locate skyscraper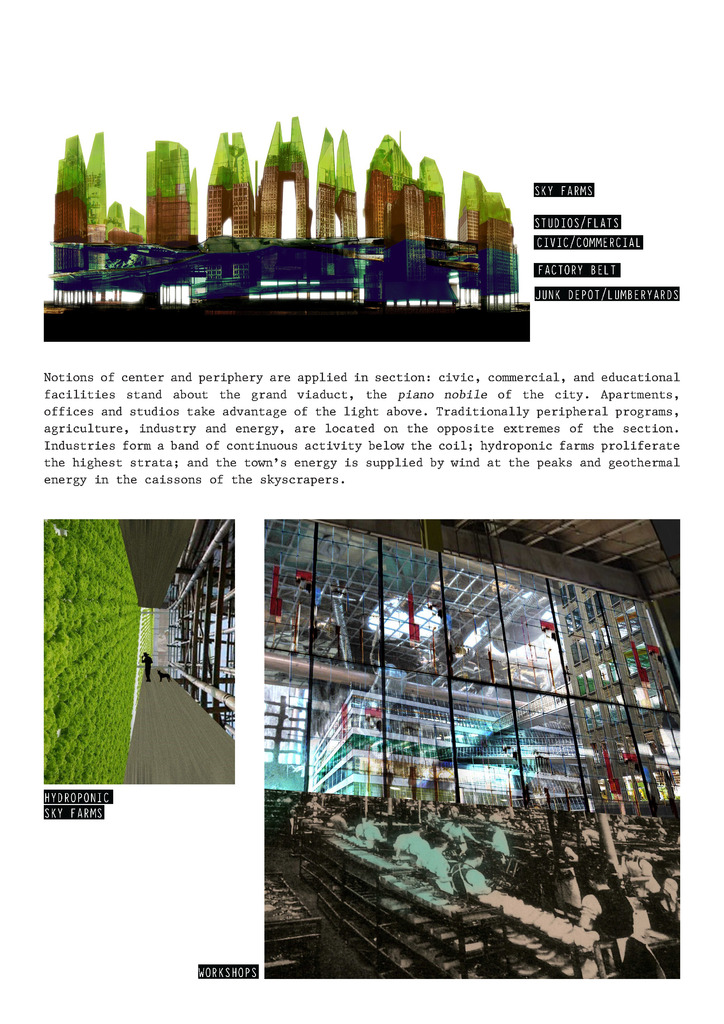
313/120/357/246
